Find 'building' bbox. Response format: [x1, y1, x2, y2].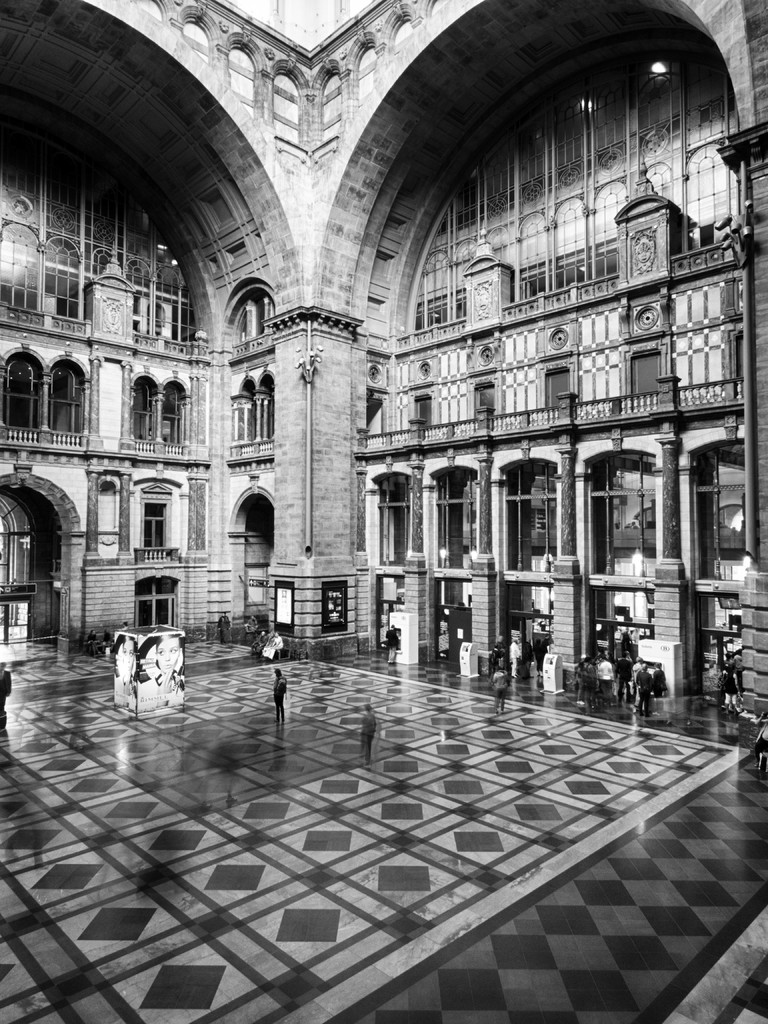
[0, 0, 767, 1023].
